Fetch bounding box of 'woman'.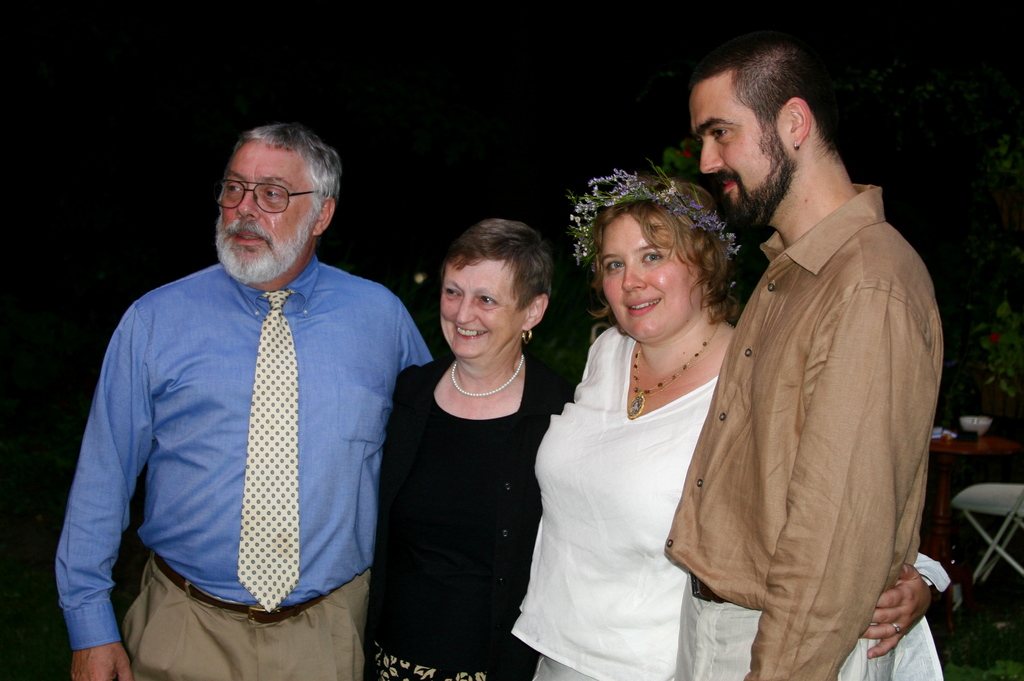
Bbox: BBox(364, 214, 576, 680).
